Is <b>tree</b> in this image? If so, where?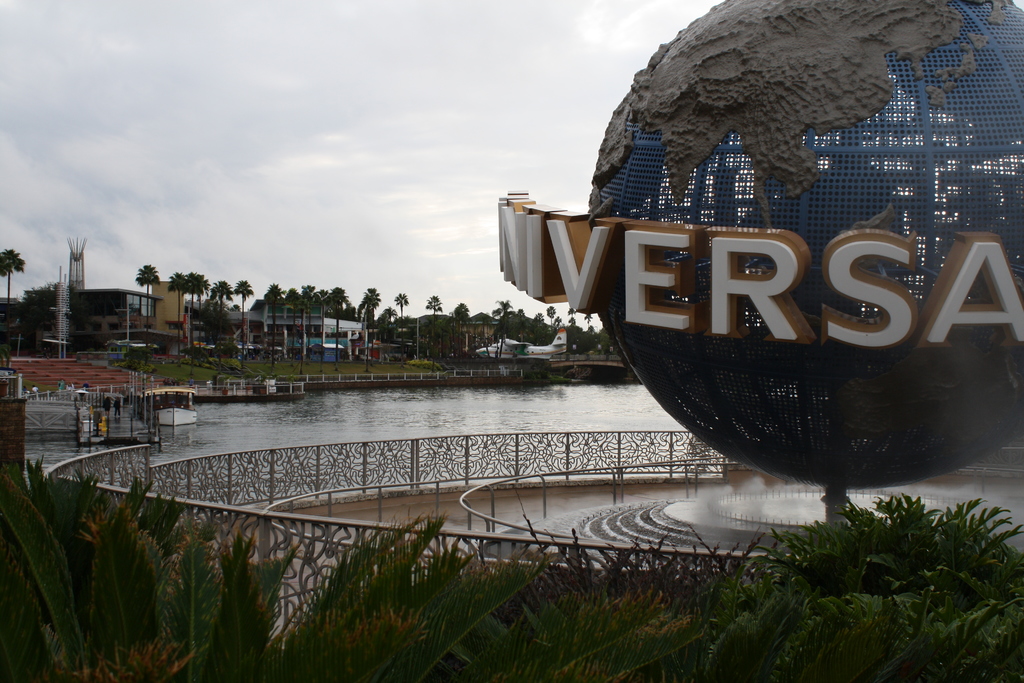
Yes, at l=0, t=247, r=25, b=345.
